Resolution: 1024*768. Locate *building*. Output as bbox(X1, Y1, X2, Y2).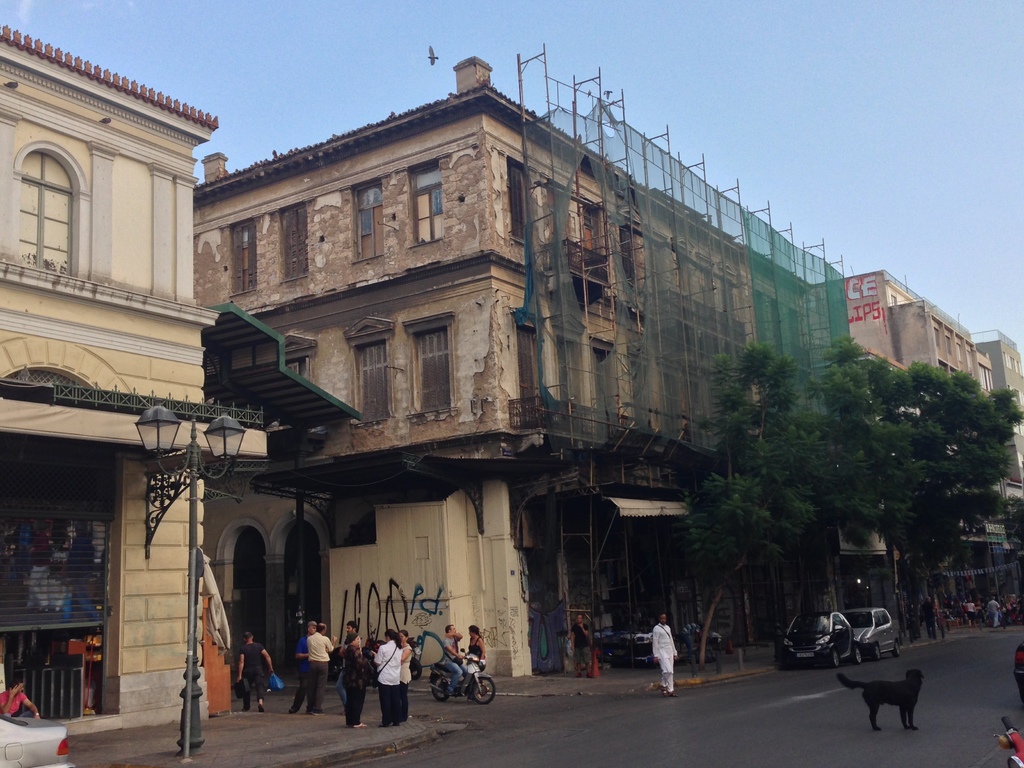
bbox(0, 26, 266, 742).
